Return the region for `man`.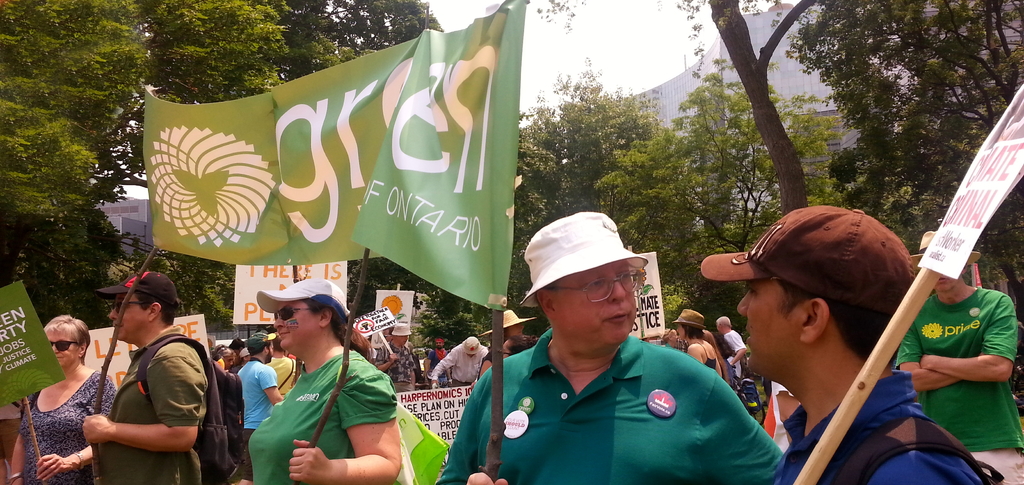
[701,205,1011,484].
